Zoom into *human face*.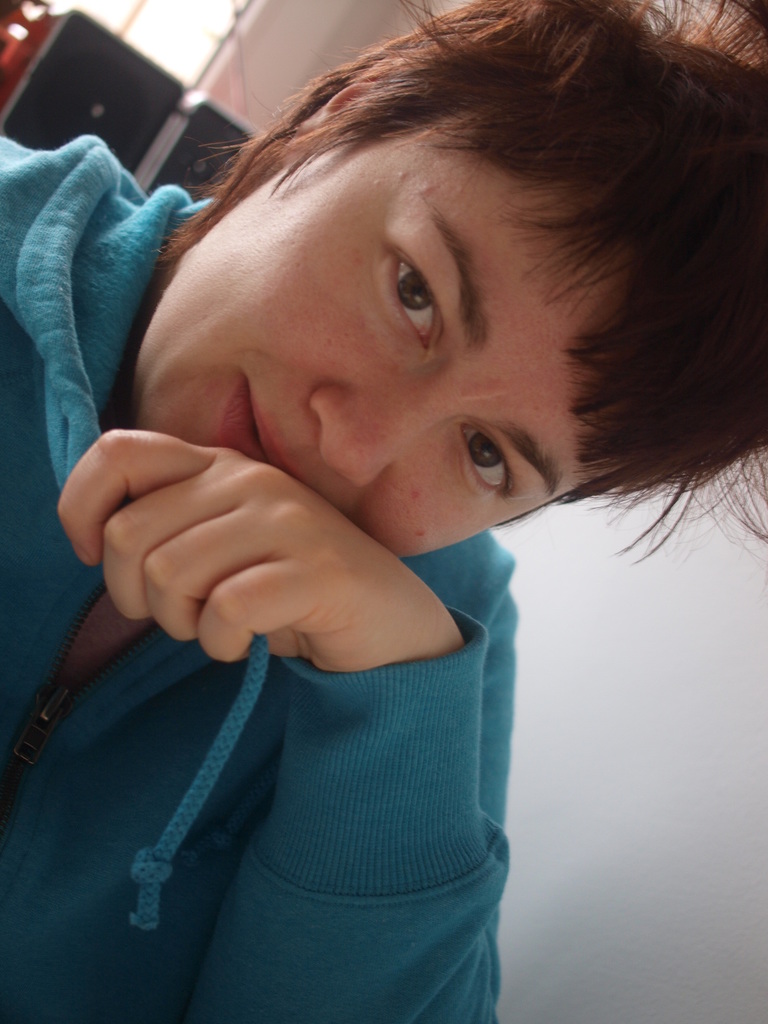
Zoom target: l=136, t=115, r=617, b=566.
